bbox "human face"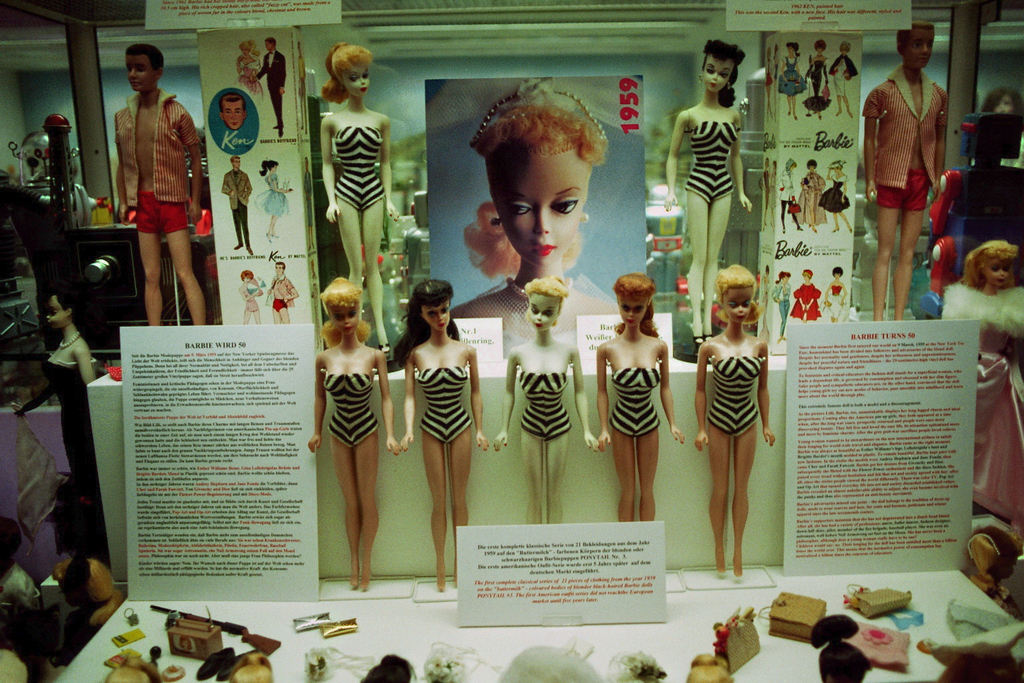
[left=44, top=290, right=71, bottom=326]
